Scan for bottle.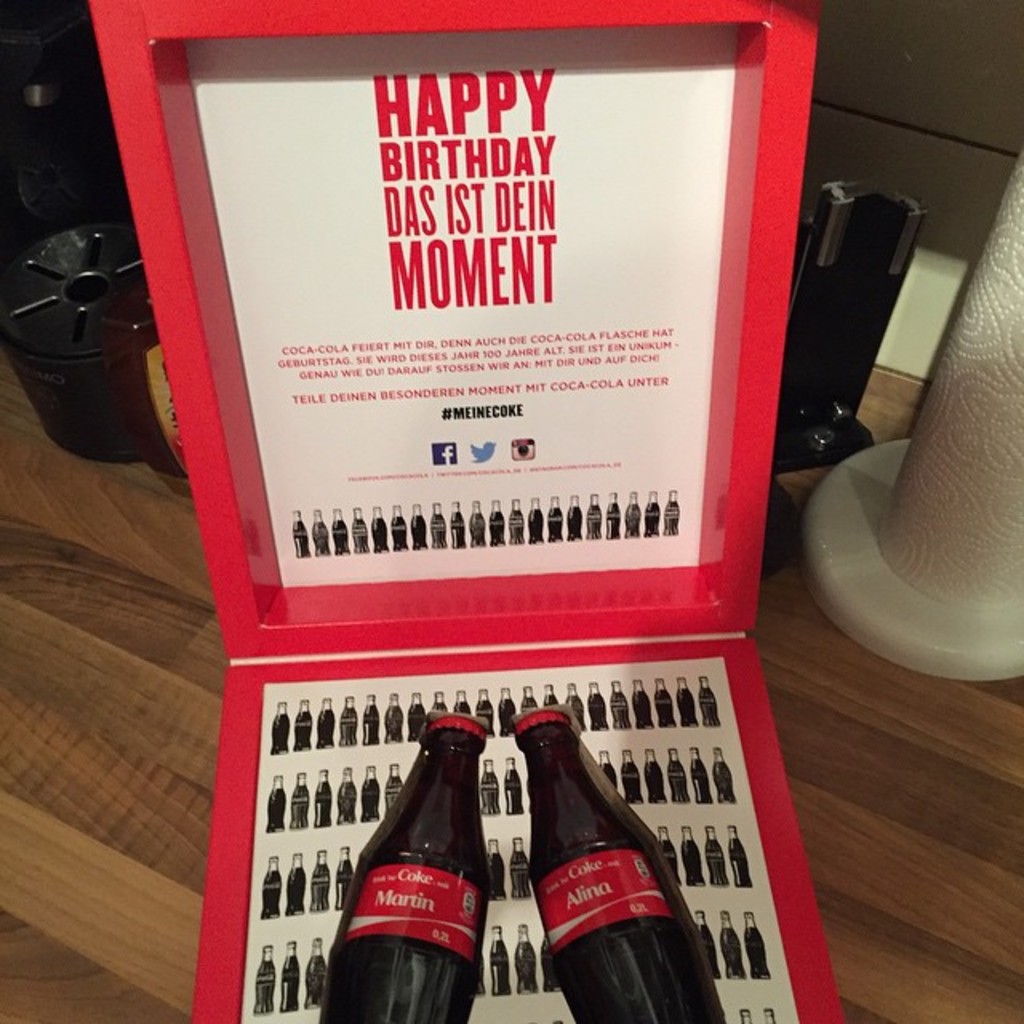
Scan result: detection(331, 843, 354, 912).
